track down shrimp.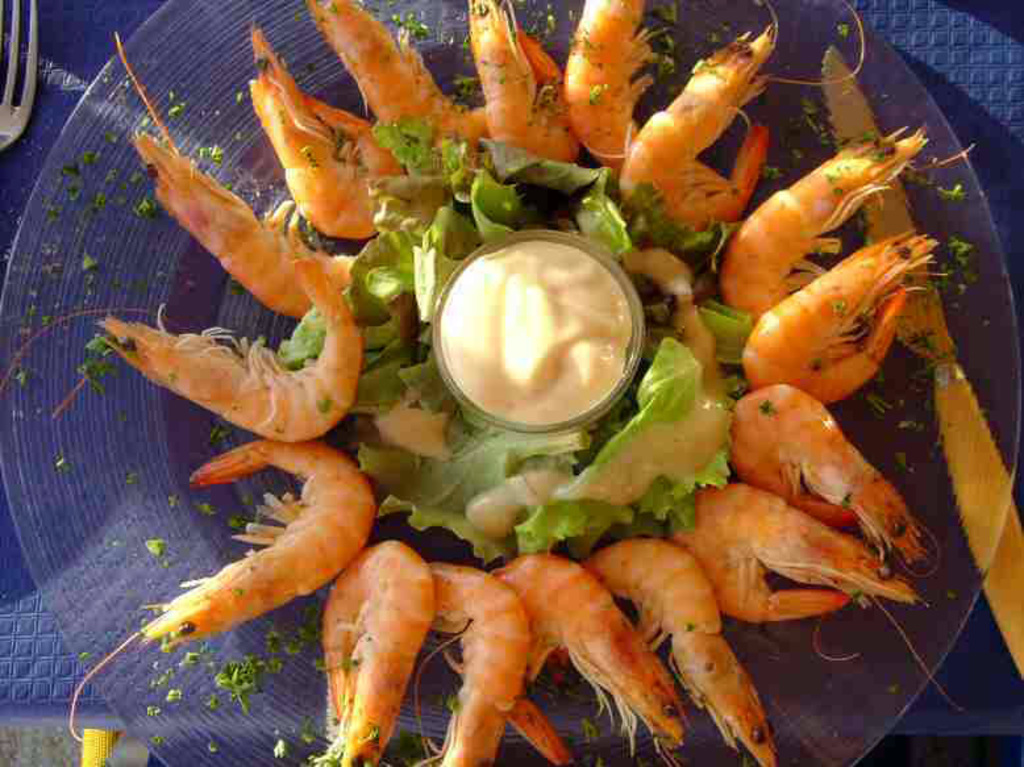
Tracked to <box>8,257,359,439</box>.
